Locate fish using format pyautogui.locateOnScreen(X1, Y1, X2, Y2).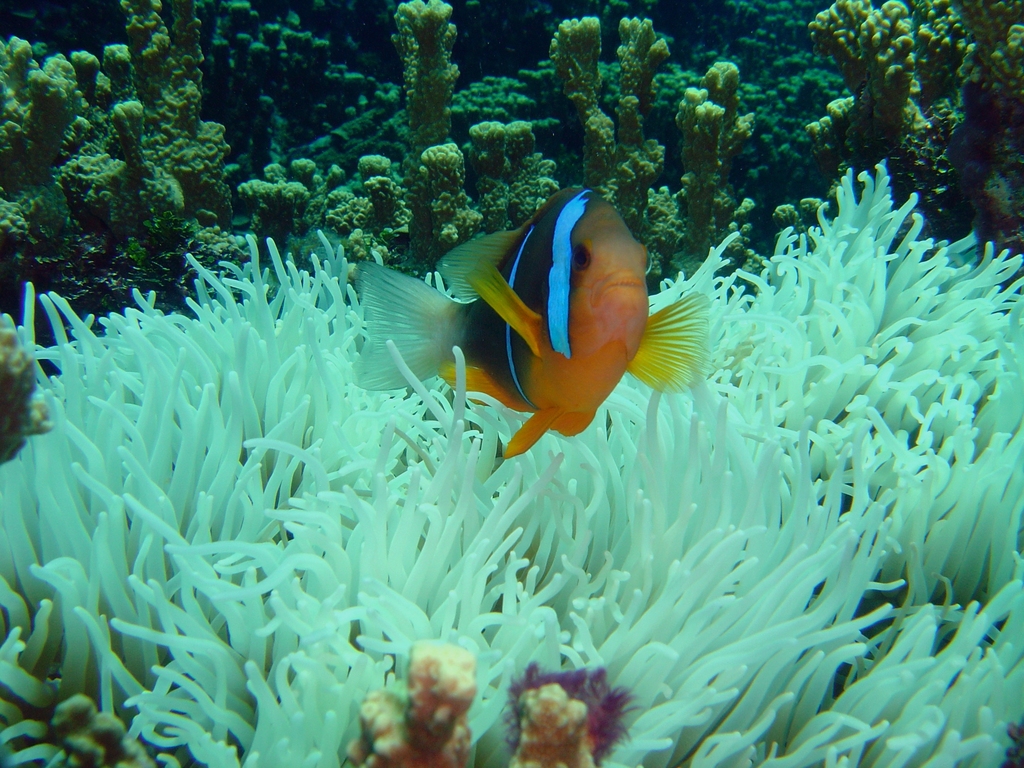
pyautogui.locateOnScreen(342, 175, 709, 461).
